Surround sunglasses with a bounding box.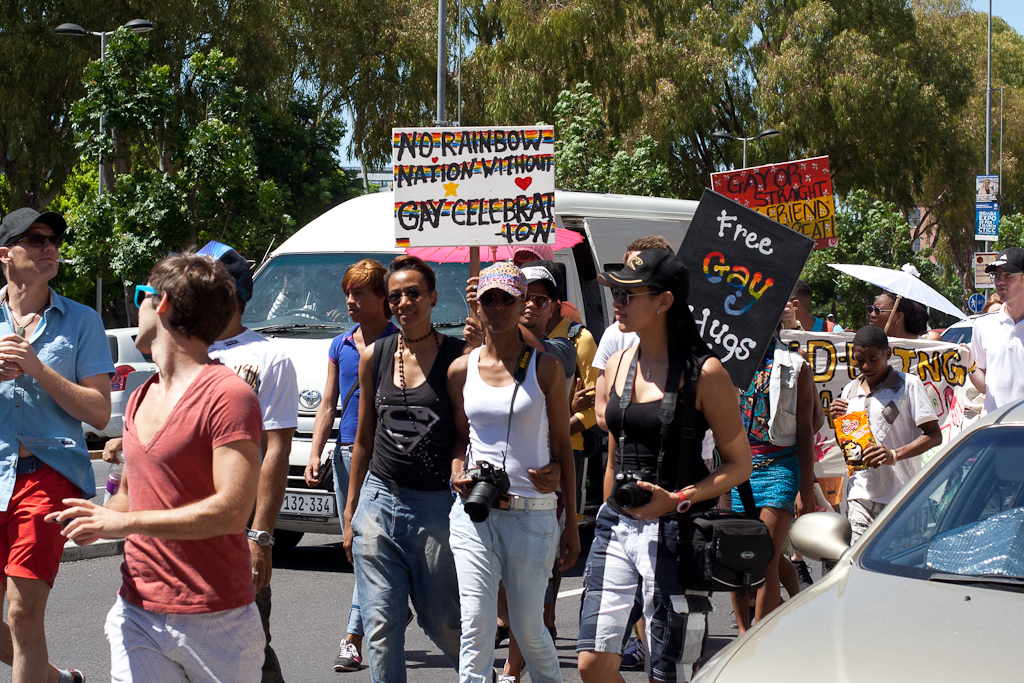
Rect(611, 283, 664, 308).
